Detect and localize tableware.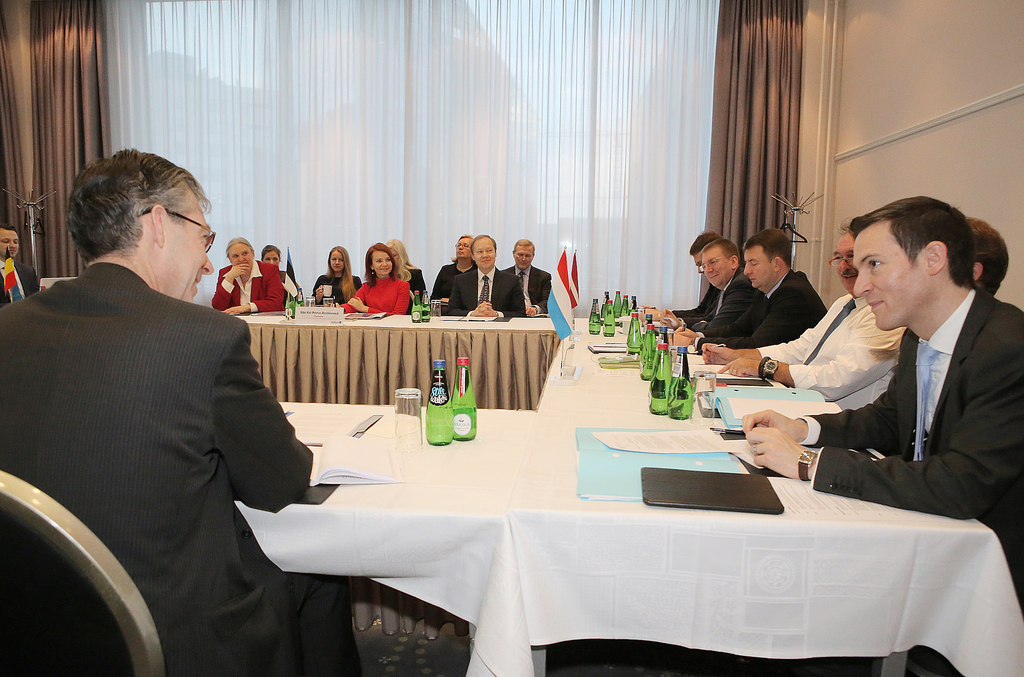
Localized at 323 298 331 303.
